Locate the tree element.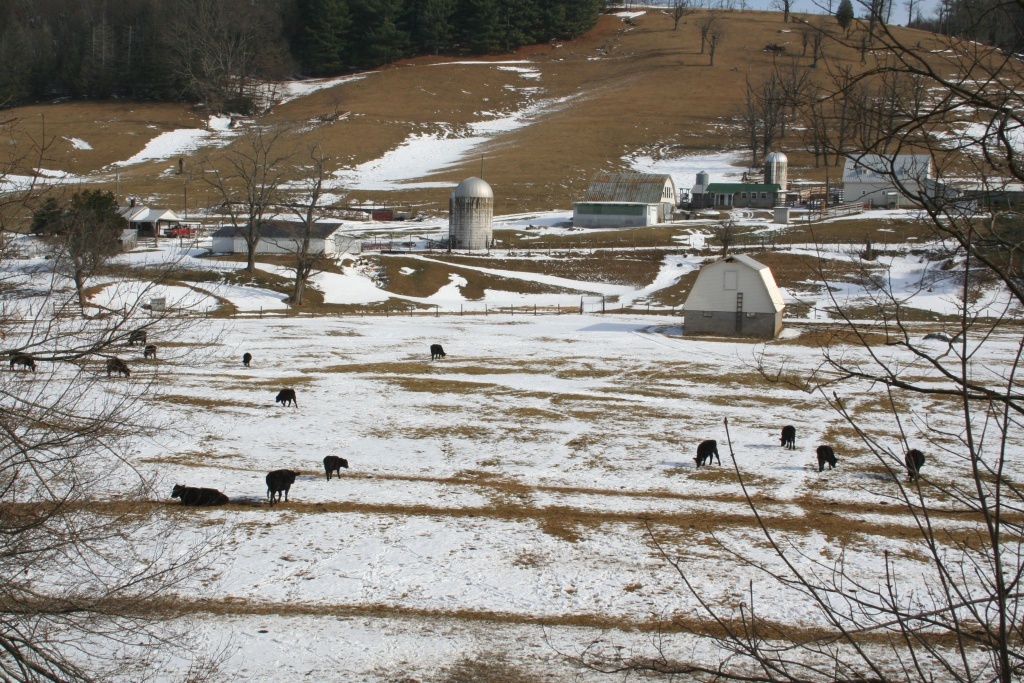
Element bbox: [263,139,342,298].
